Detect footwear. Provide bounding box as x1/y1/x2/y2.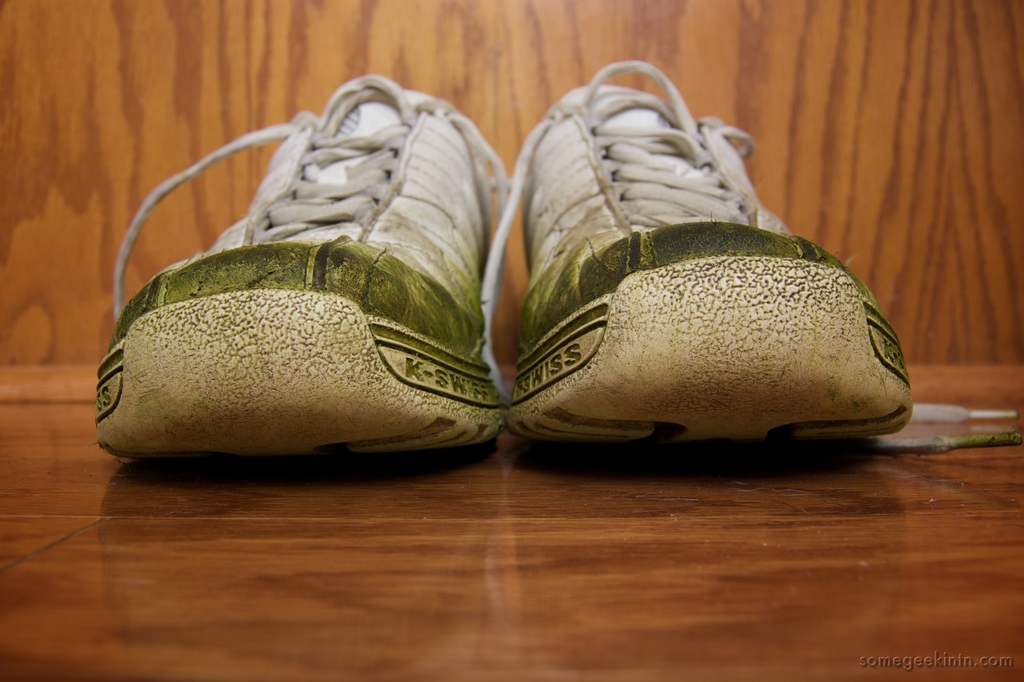
93/73/510/462.
